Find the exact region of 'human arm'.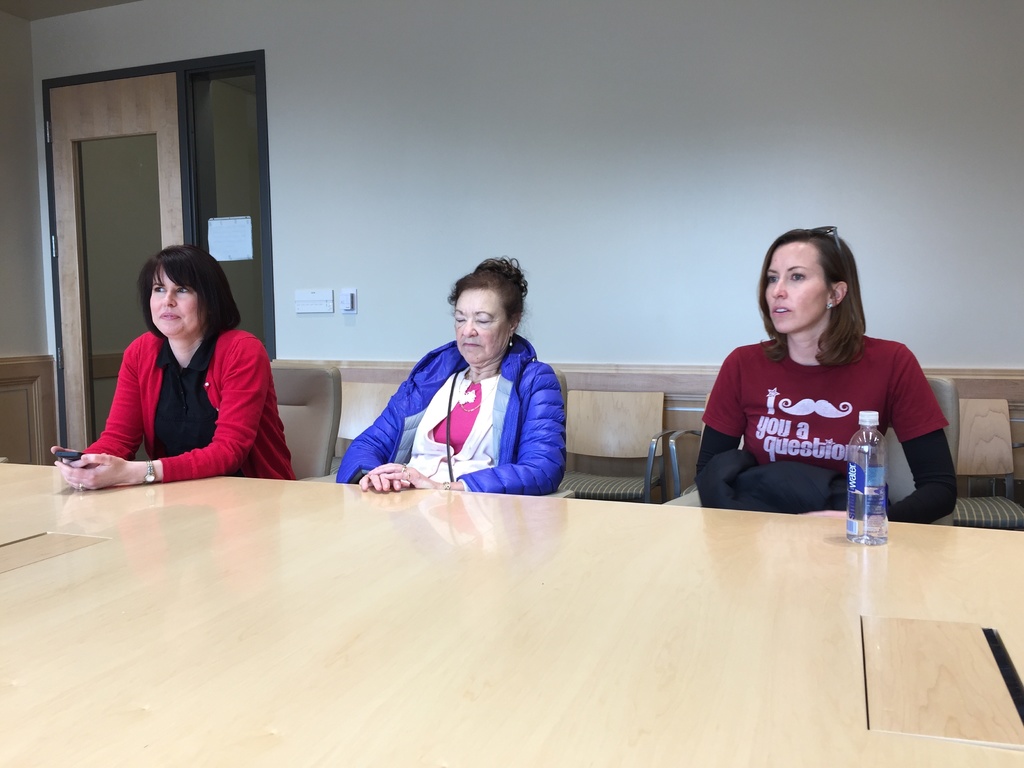
Exact region: bbox=(47, 340, 140, 482).
